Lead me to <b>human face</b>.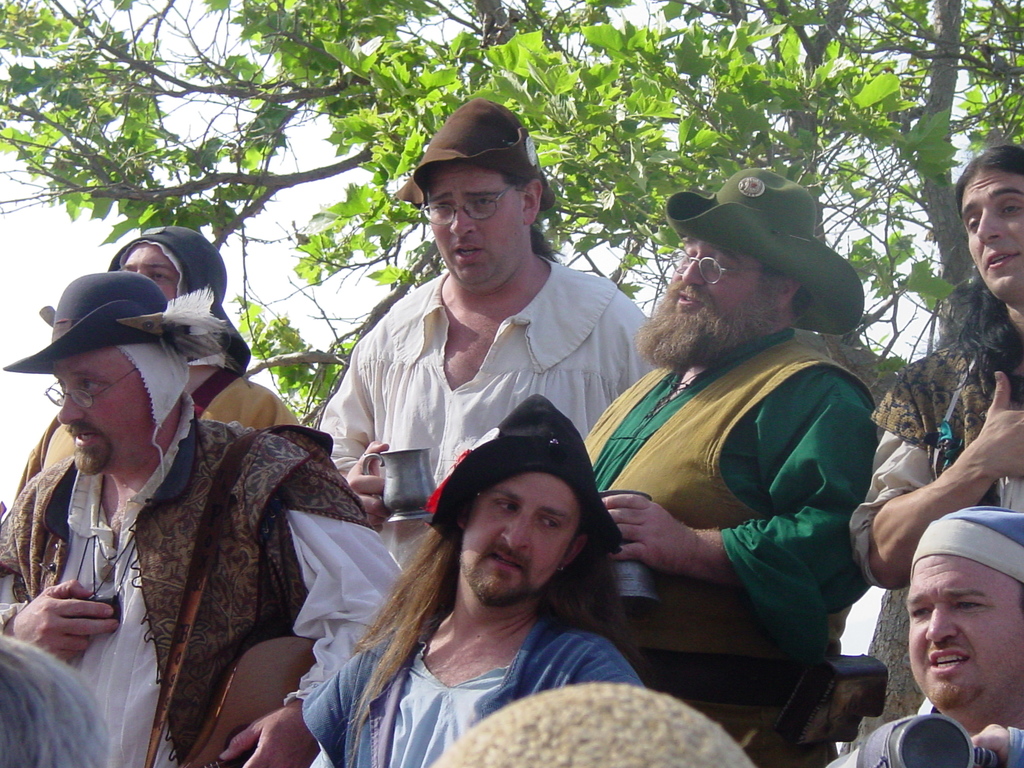
Lead to 660,242,771,335.
